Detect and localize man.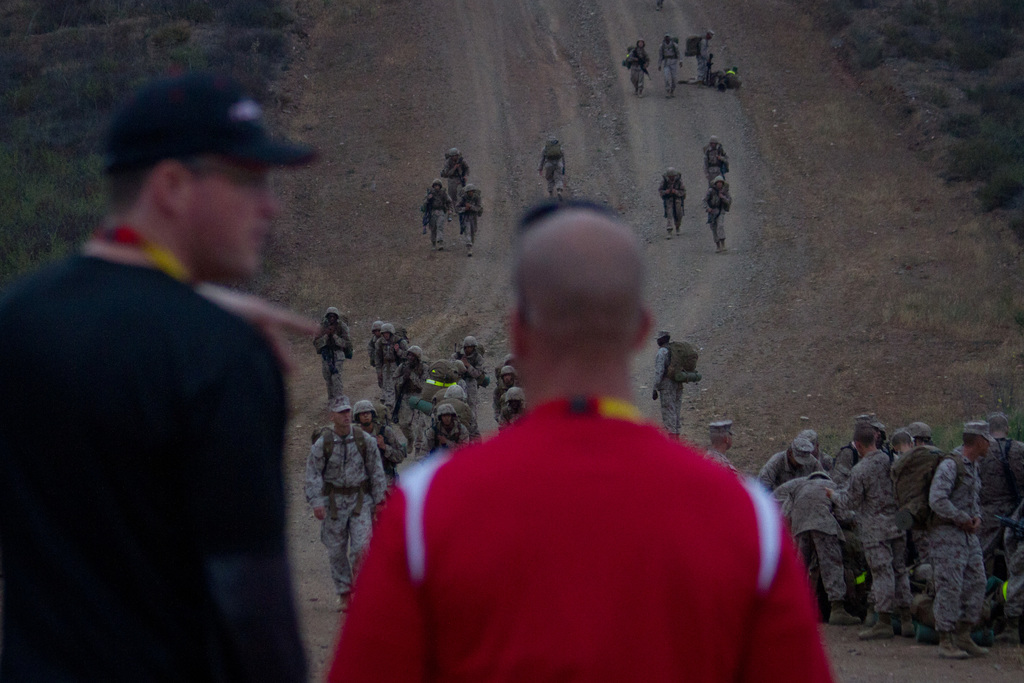
Localized at box(531, 138, 566, 201).
